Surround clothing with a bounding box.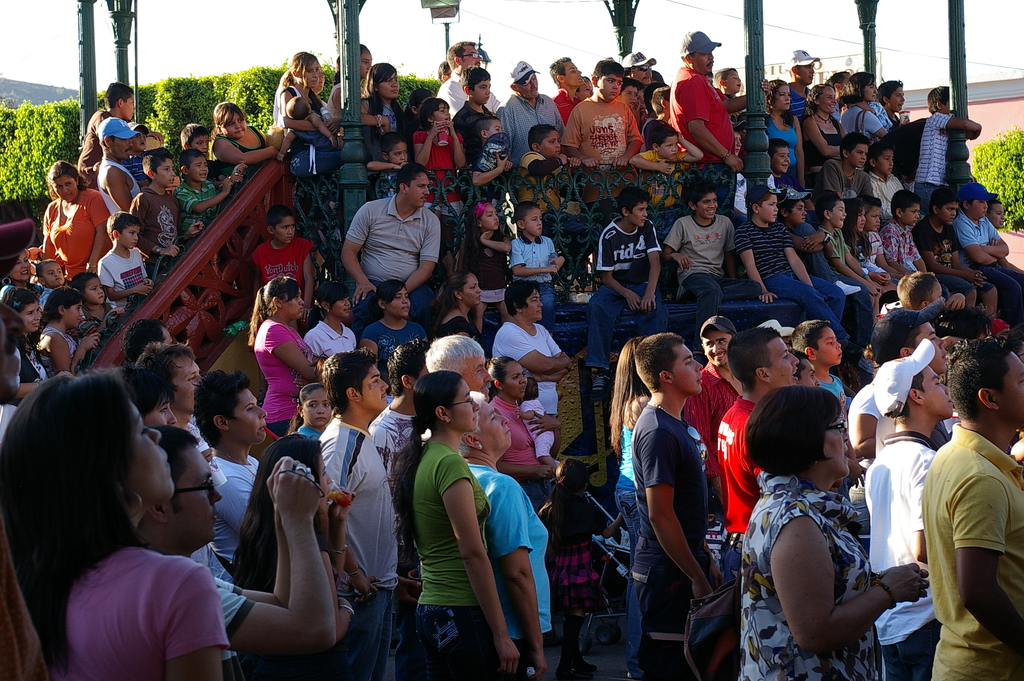
{"left": 451, "top": 100, "right": 497, "bottom": 161}.
